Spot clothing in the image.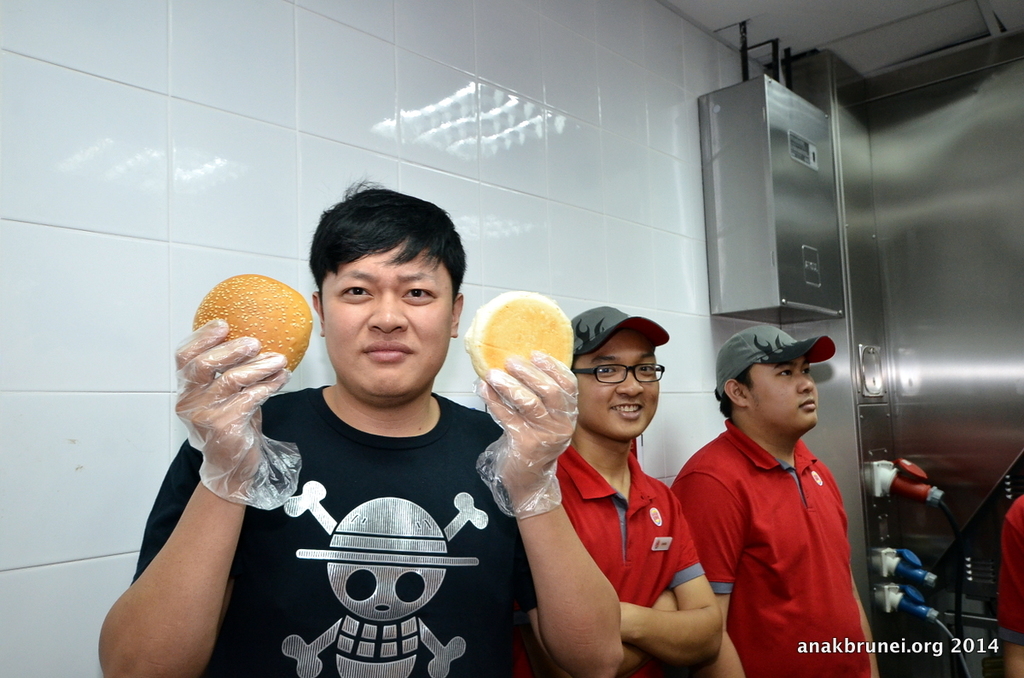
clothing found at bbox(996, 495, 1023, 651).
